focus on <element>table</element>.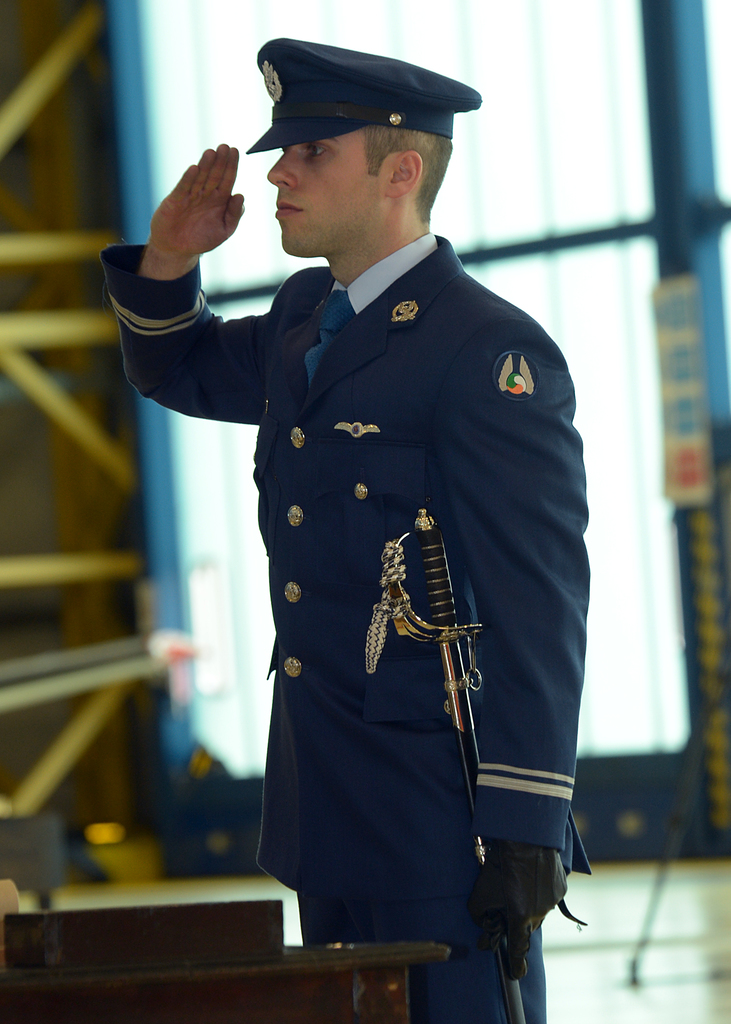
Focused at Rect(0, 896, 453, 1023).
